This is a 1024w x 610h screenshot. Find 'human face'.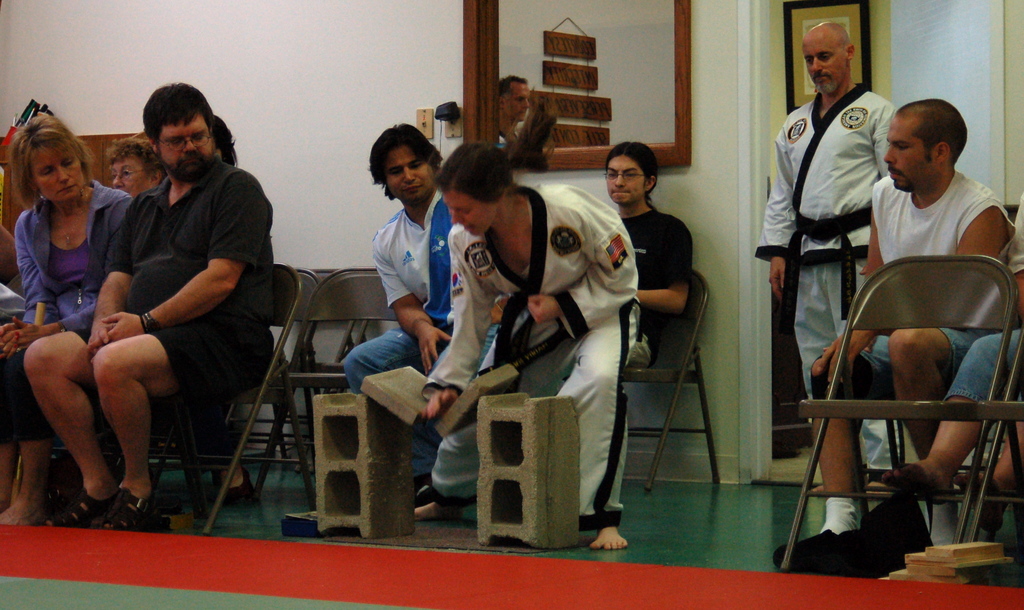
Bounding box: [383, 147, 435, 200].
